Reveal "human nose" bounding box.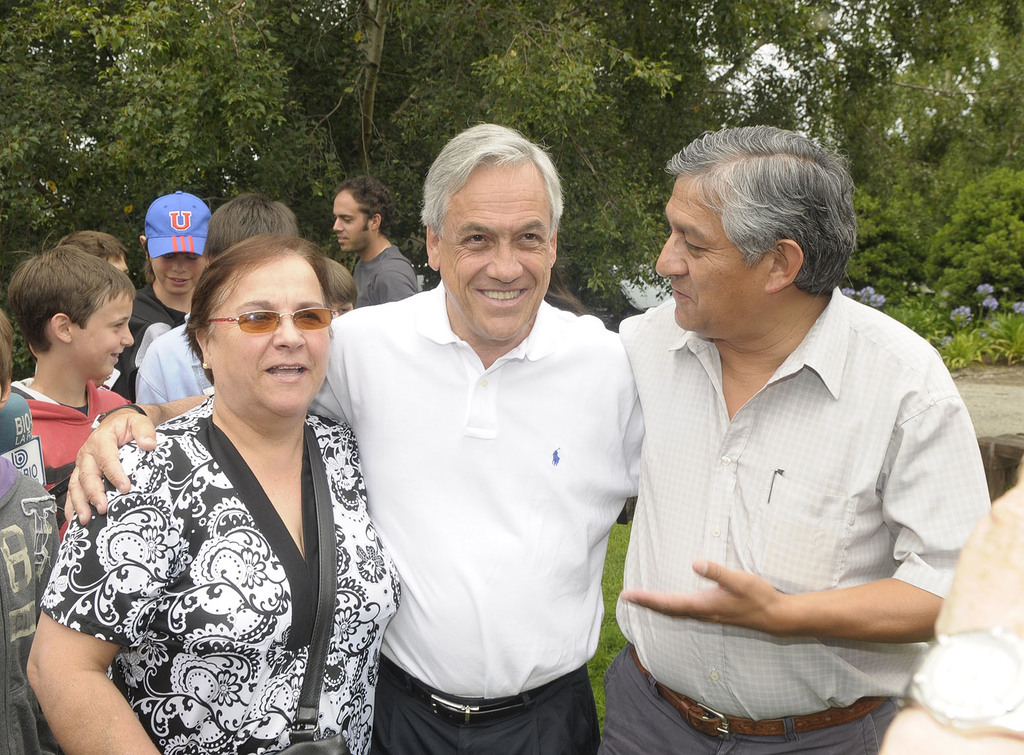
Revealed: <bbox>336, 217, 342, 230</bbox>.
